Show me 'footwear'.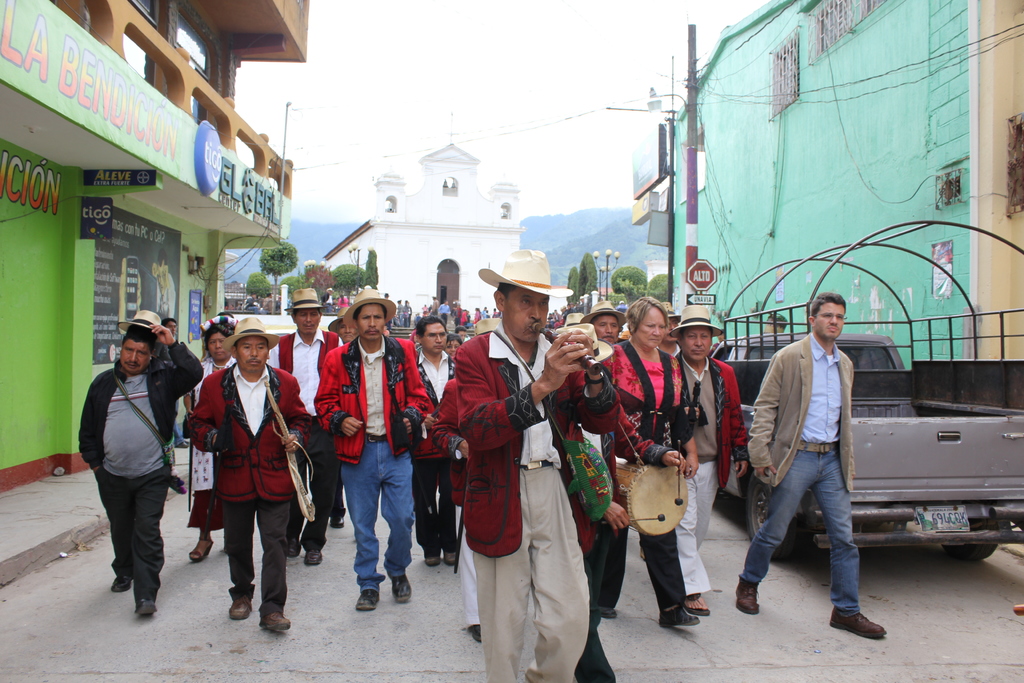
'footwear' is here: pyautogui.locateOnScreen(184, 536, 214, 565).
